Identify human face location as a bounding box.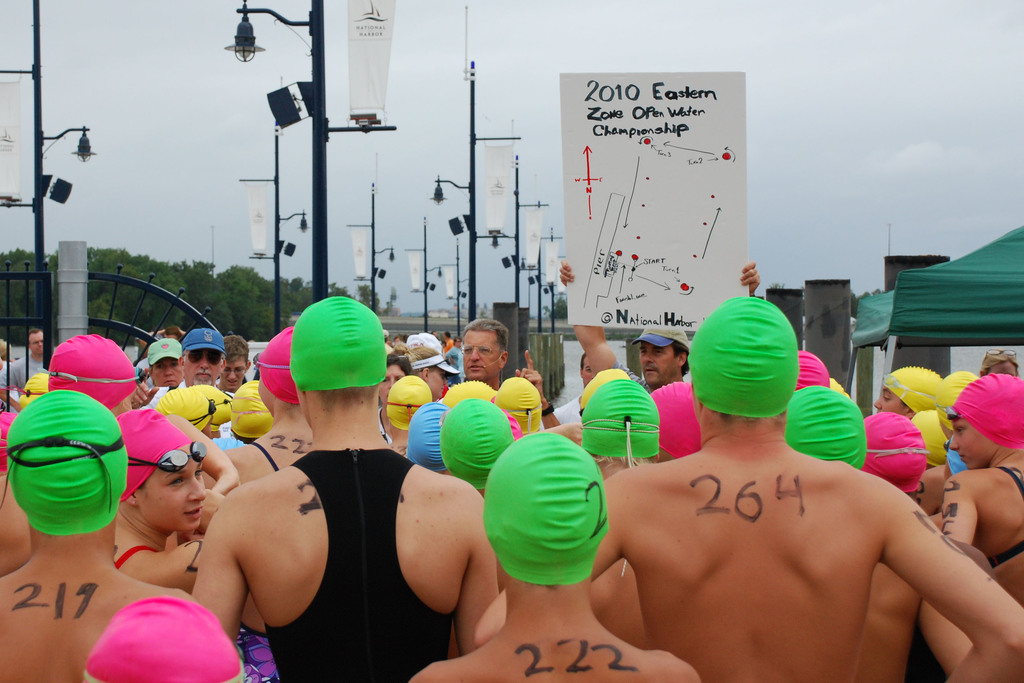
pyautogui.locateOnScreen(150, 357, 181, 388).
